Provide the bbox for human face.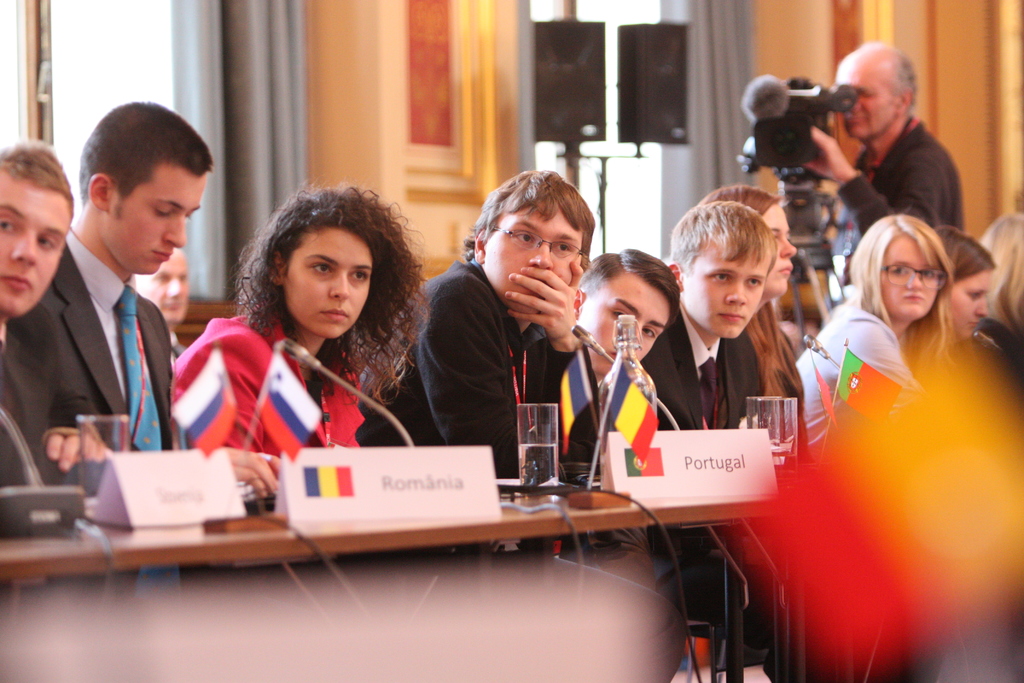
881/235/940/320.
